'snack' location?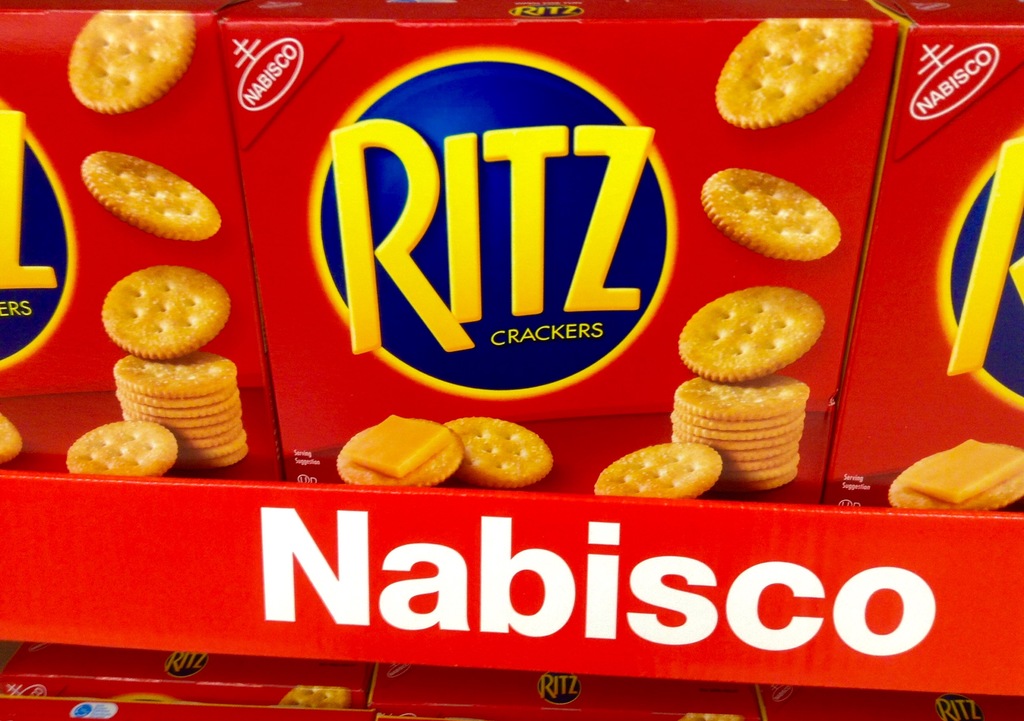
1:413:24:464
